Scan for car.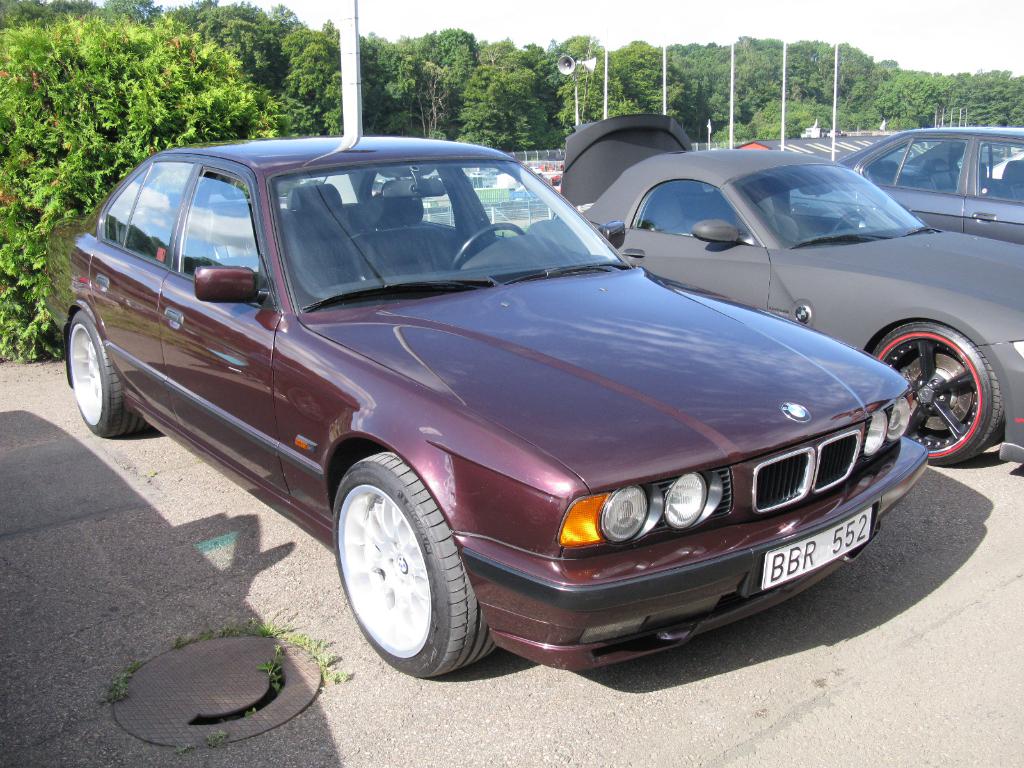
Scan result: <bbox>786, 126, 1023, 245</bbox>.
